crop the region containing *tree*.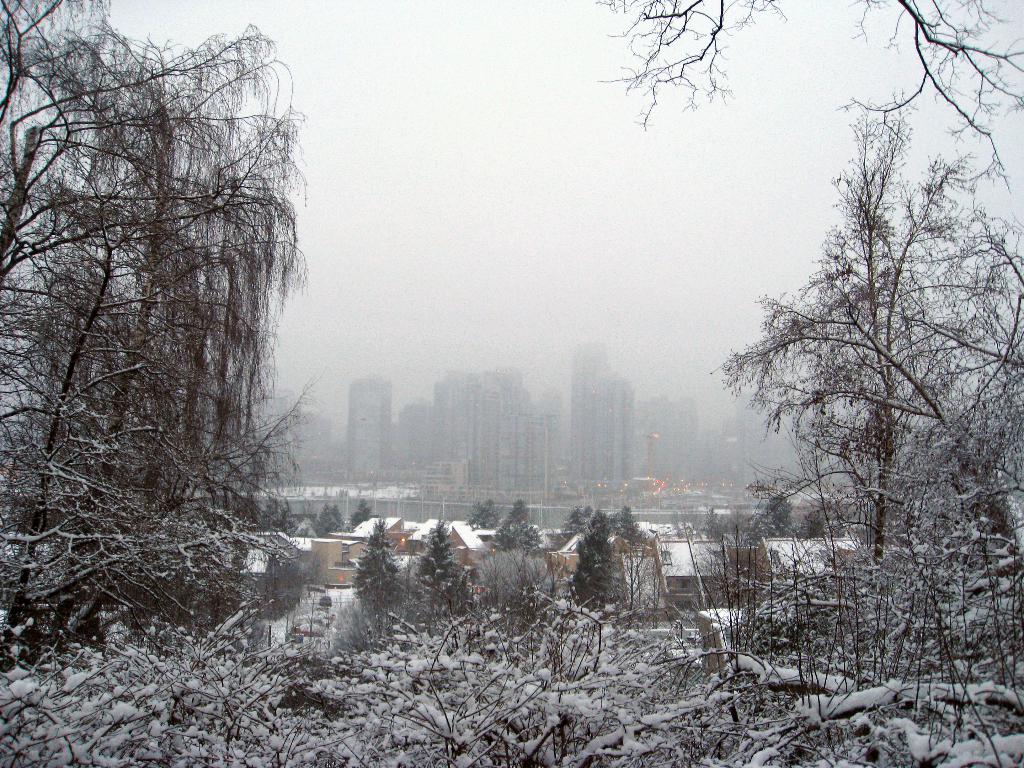
Crop region: pyautogui.locateOnScreen(467, 500, 493, 531).
